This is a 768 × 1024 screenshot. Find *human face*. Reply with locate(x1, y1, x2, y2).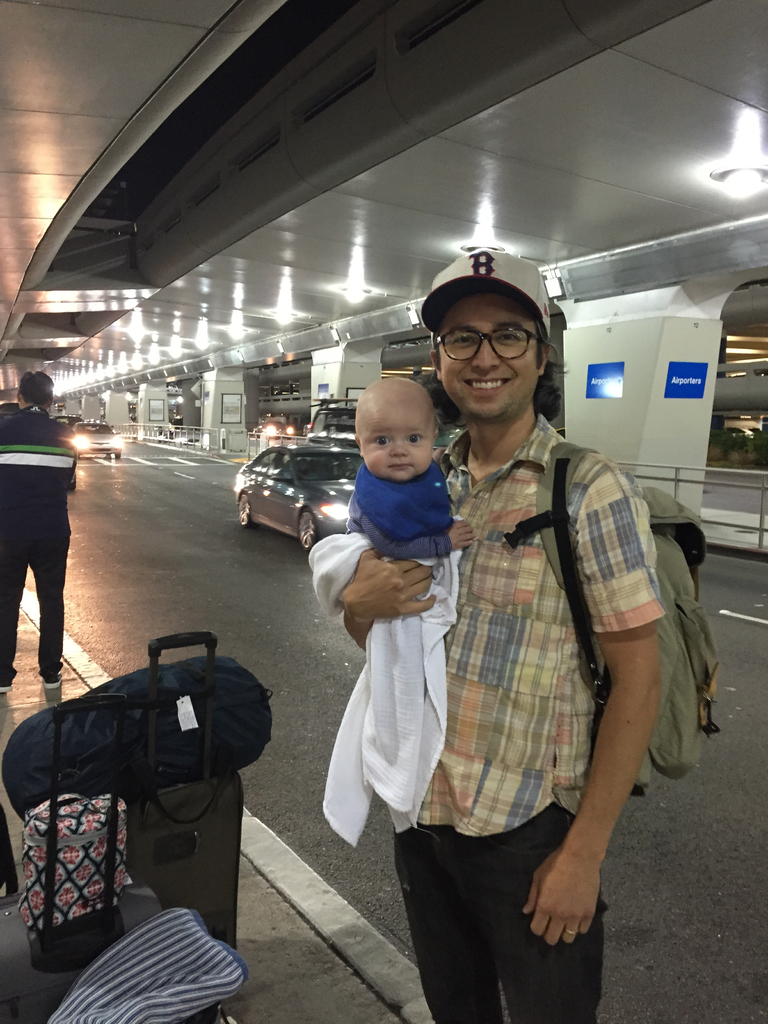
locate(436, 283, 536, 416).
